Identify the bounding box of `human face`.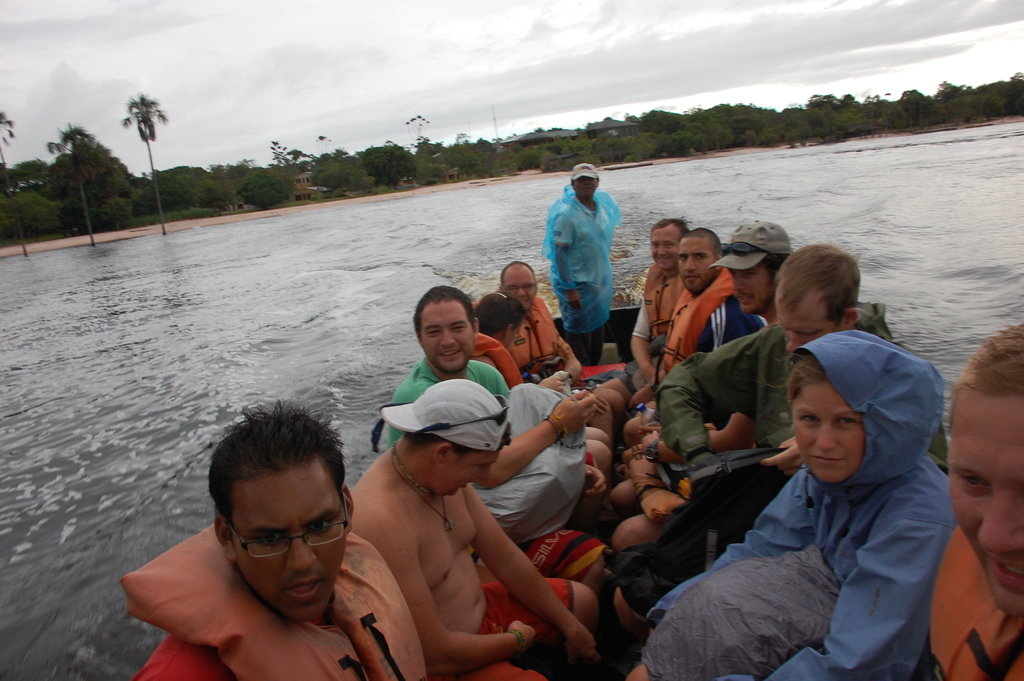
678,233,712,292.
